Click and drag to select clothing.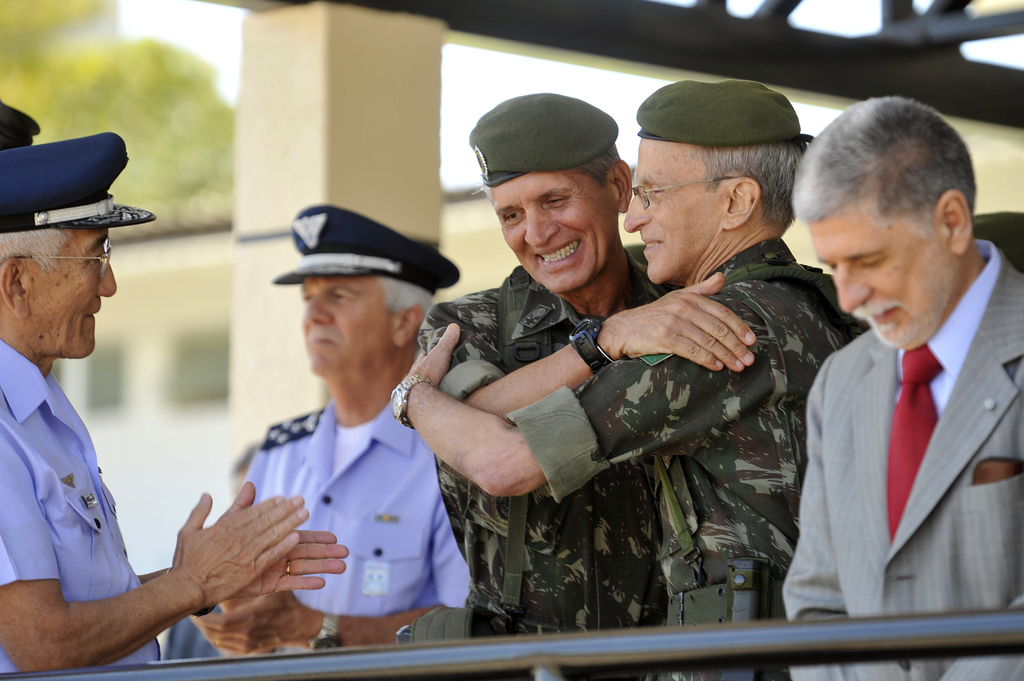
Selection: rect(230, 393, 475, 663).
